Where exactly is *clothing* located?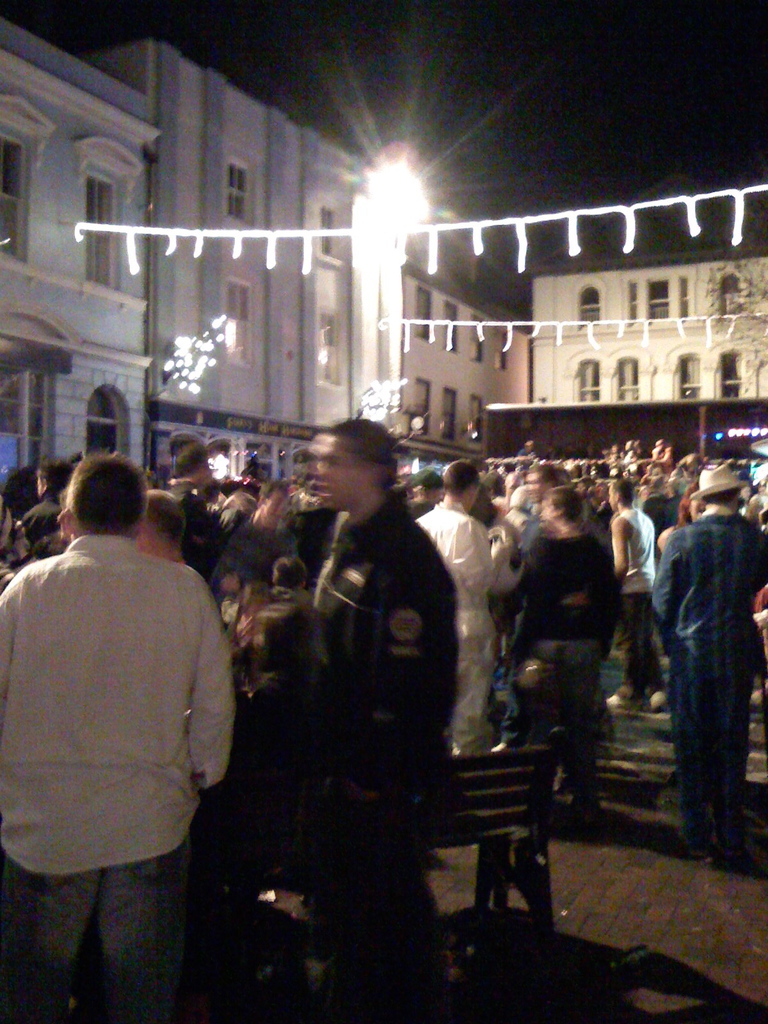
Its bounding box is <bbox>20, 492, 62, 540</bbox>.
